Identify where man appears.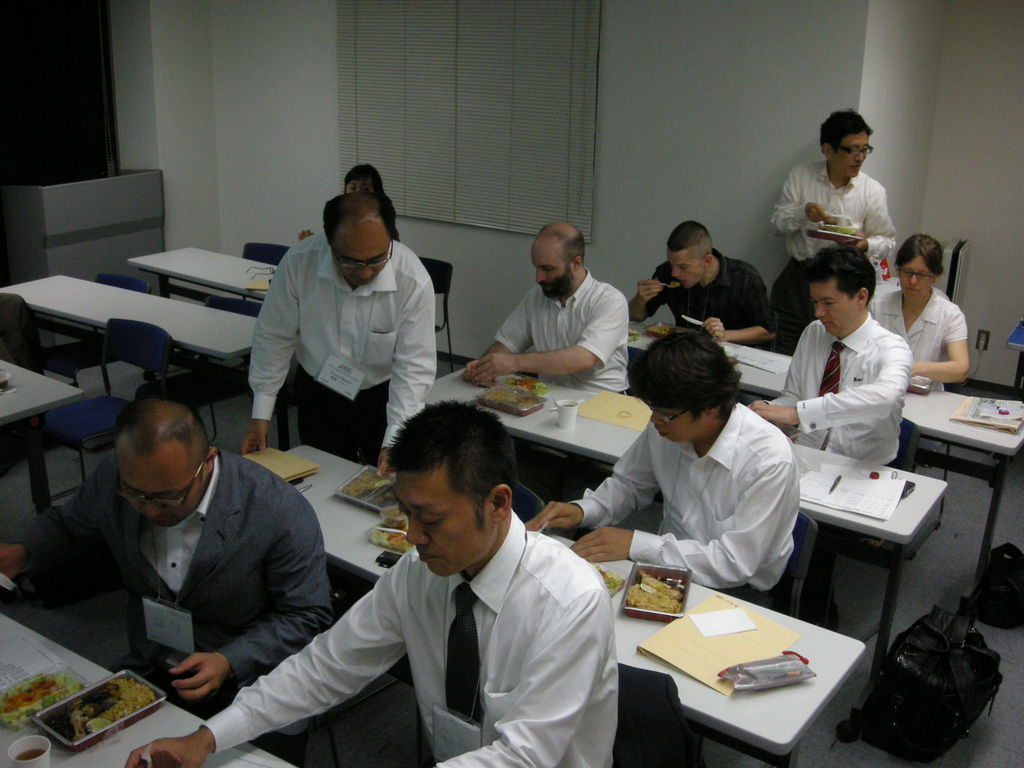
Appears at x1=243 y1=189 x2=428 y2=498.
